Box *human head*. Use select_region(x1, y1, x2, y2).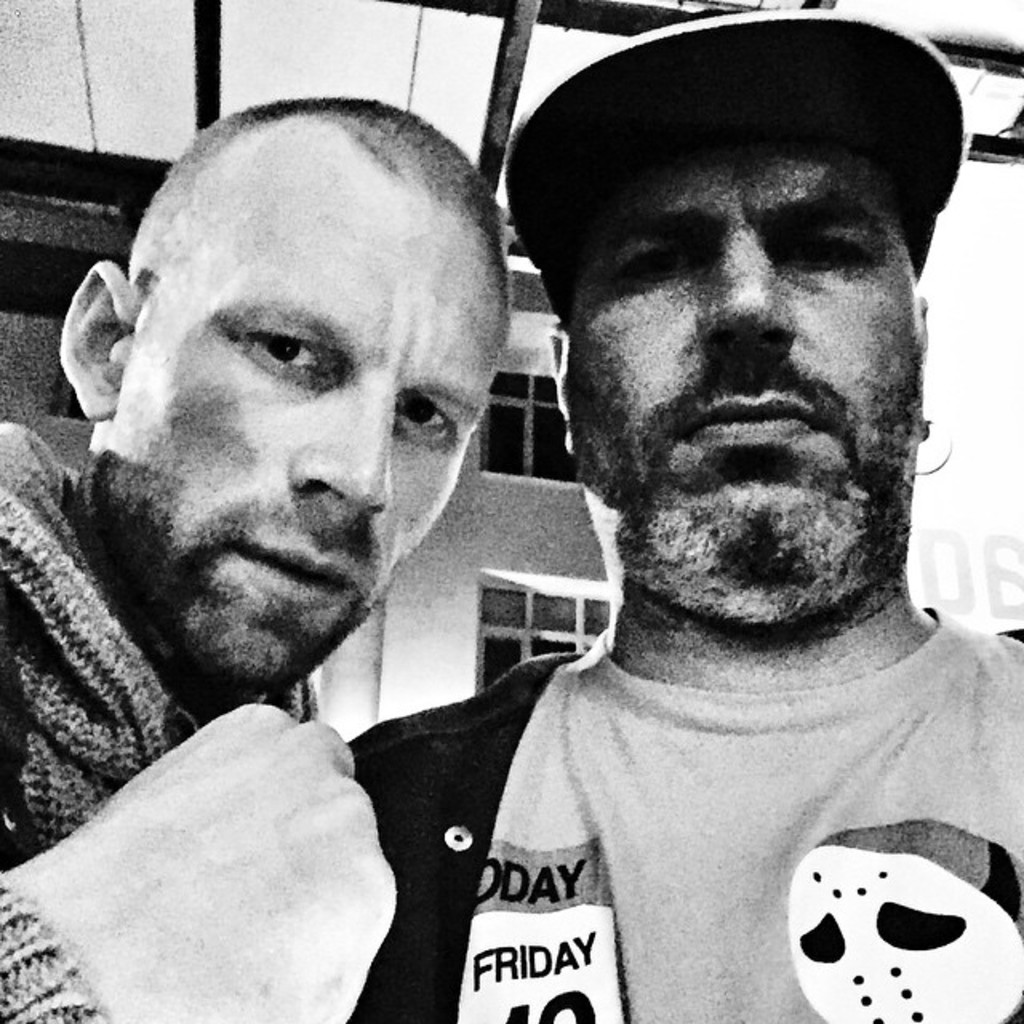
select_region(58, 90, 515, 698).
